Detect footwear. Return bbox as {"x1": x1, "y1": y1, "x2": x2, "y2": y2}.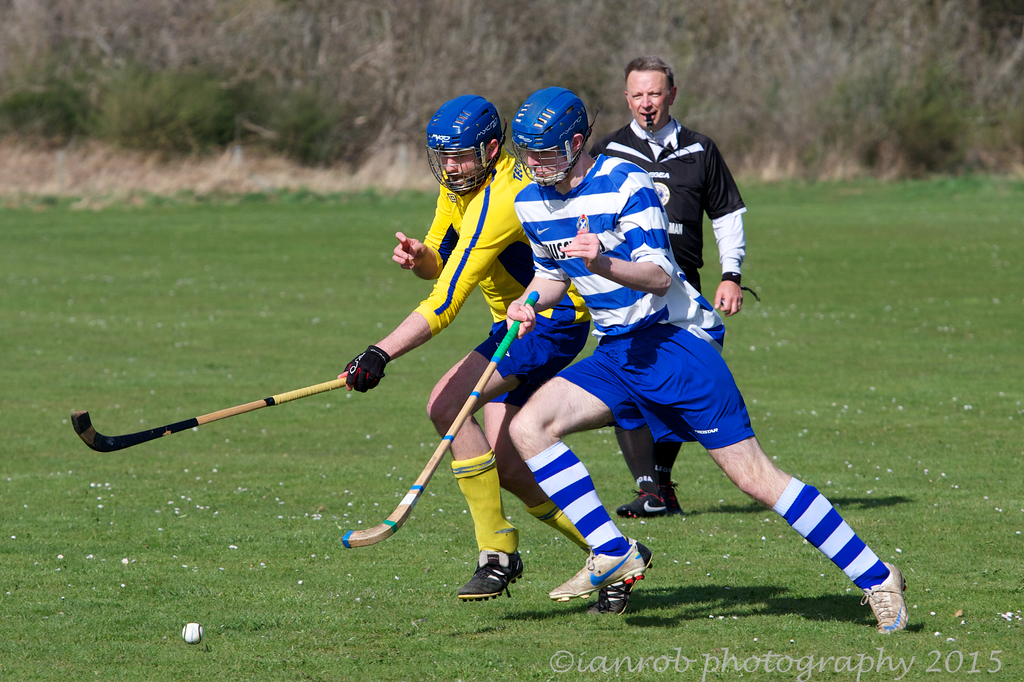
{"x1": 454, "y1": 544, "x2": 526, "y2": 601}.
